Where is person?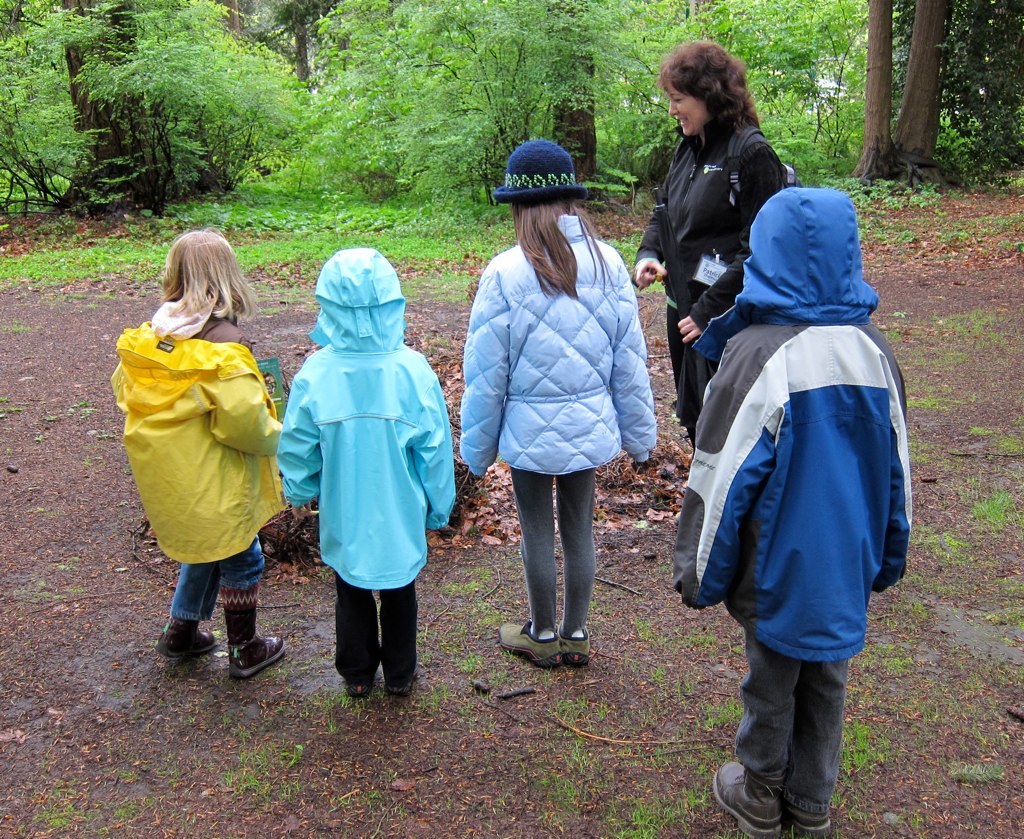
<box>119,231,284,688</box>.
